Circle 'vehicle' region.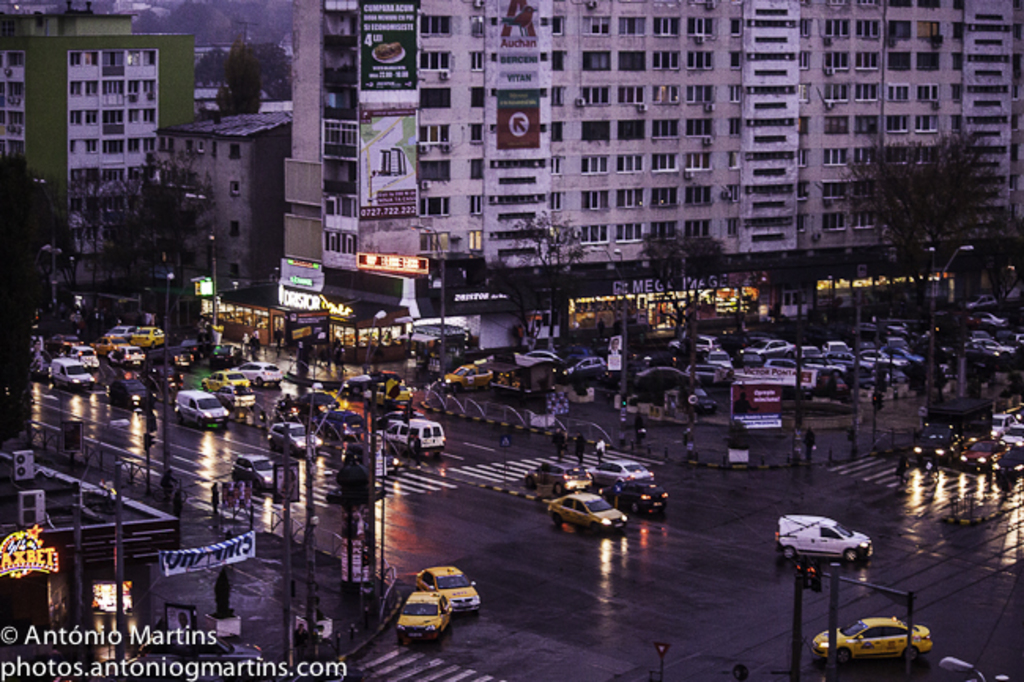
Region: pyautogui.locateOnScreen(780, 512, 874, 561).
